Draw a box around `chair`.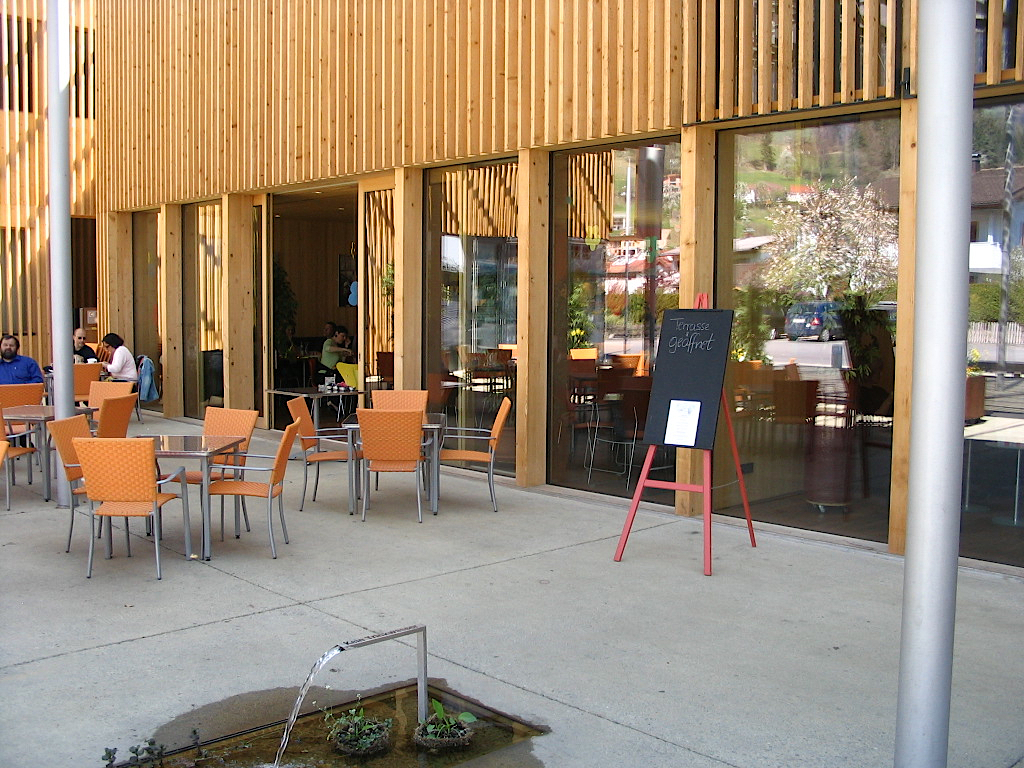
<region>67, 359, 103, 409</region>.
